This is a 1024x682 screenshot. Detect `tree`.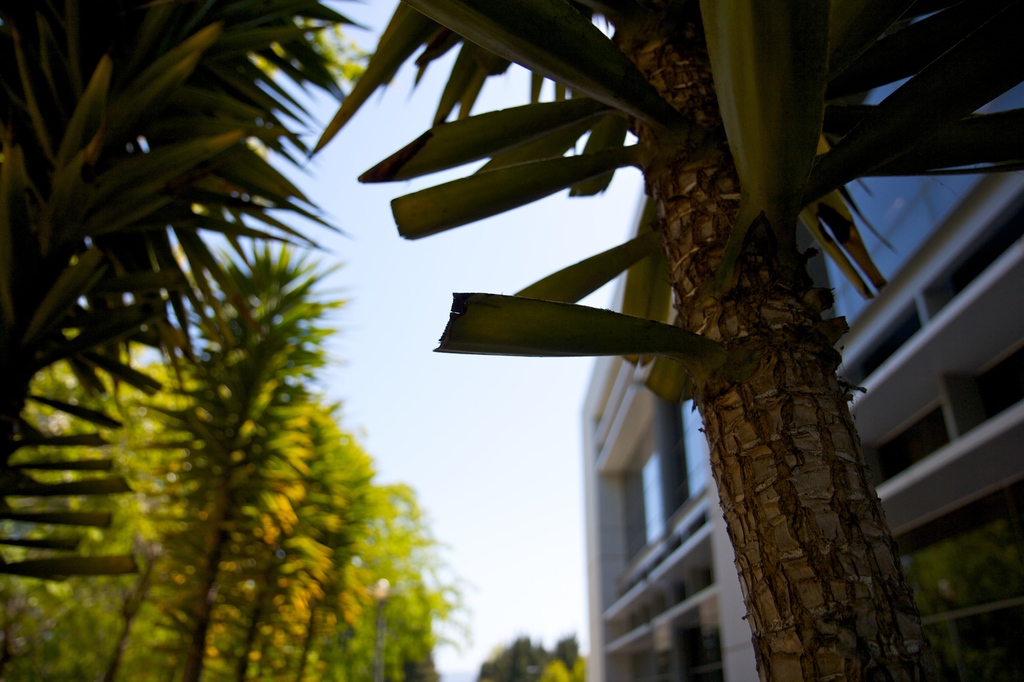
region(309, 0, 1023, 681).
